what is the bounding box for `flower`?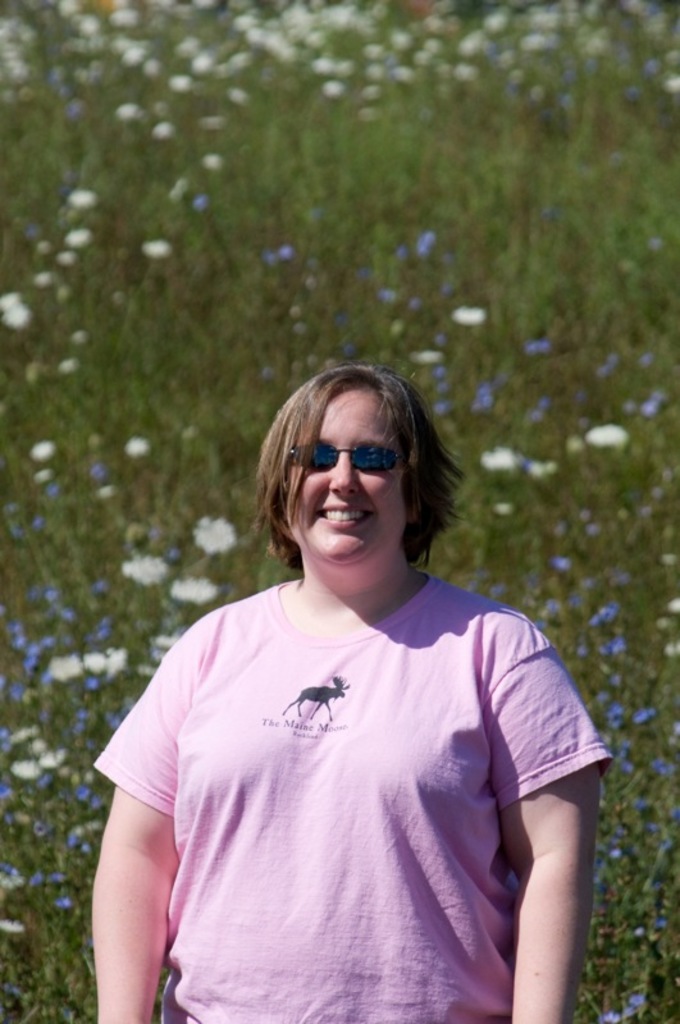
locate(113, 288, 129, 310).
